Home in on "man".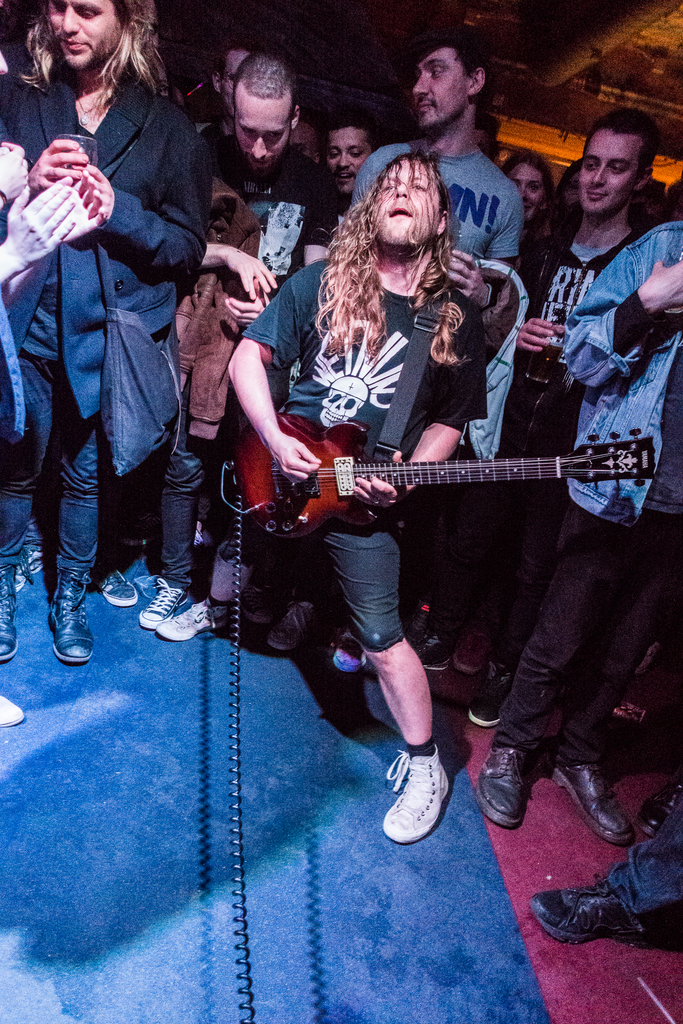
Homed in at [131,49,338,624].
